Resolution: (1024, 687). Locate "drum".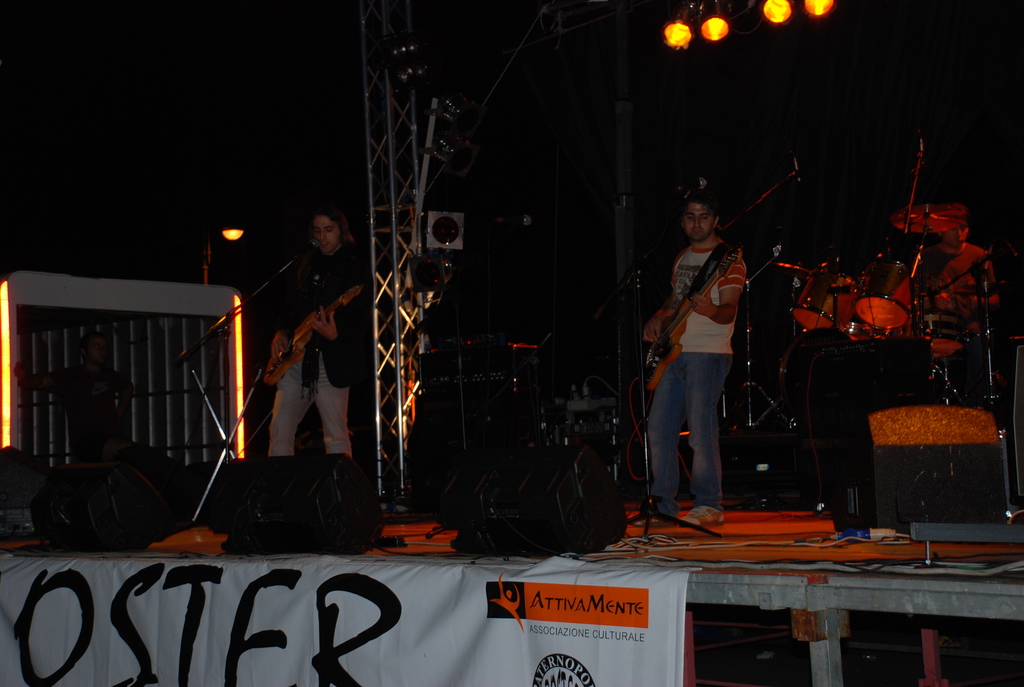
bbox=(789, 261, 860, 332).
